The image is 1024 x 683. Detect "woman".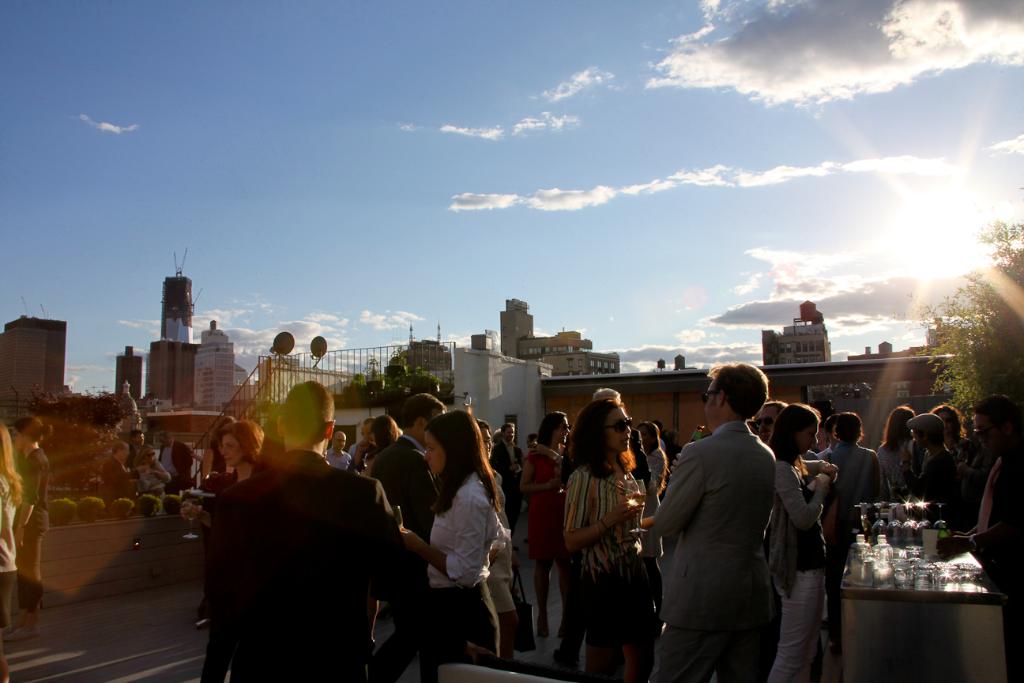
Detection: 525/403/570/633.
